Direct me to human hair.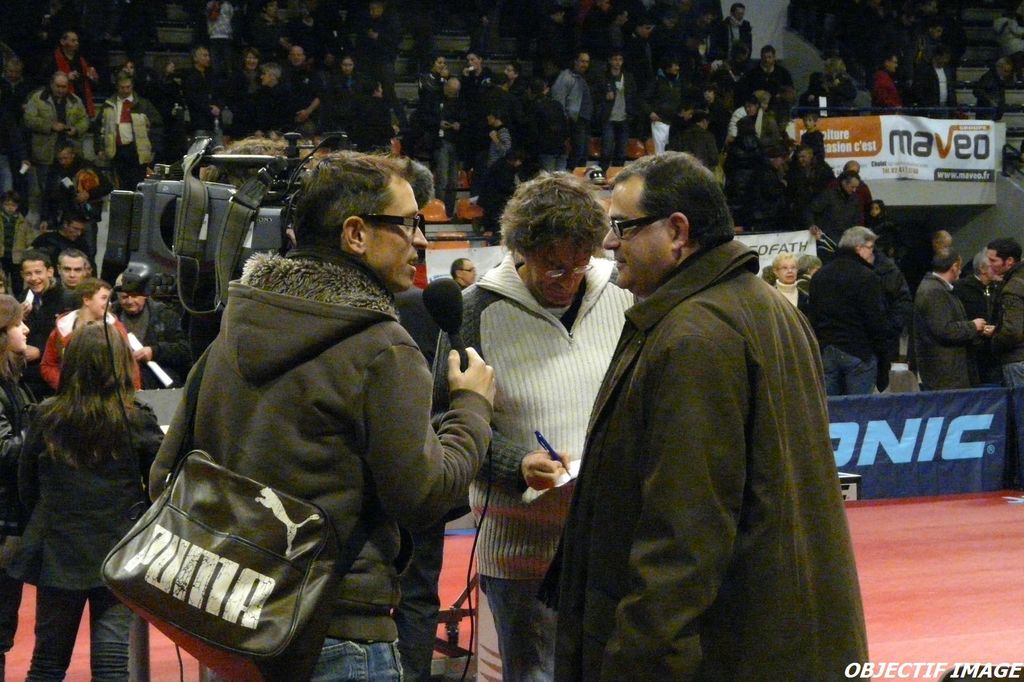
Direction: (58,141,73,156).
